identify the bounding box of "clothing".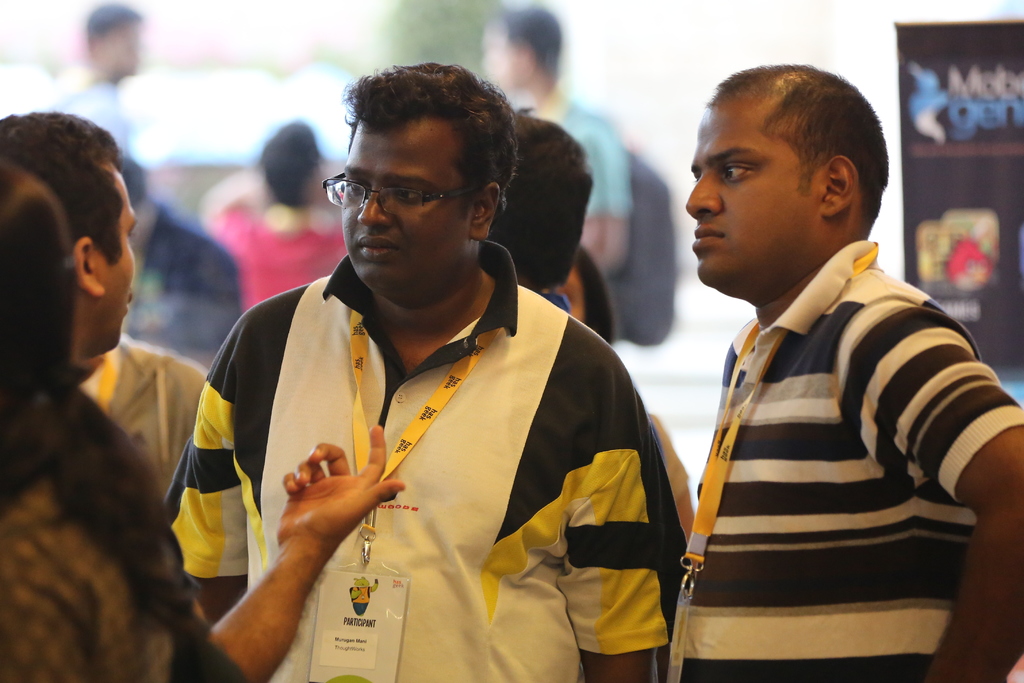
box=[124, 193, 243, 370].
